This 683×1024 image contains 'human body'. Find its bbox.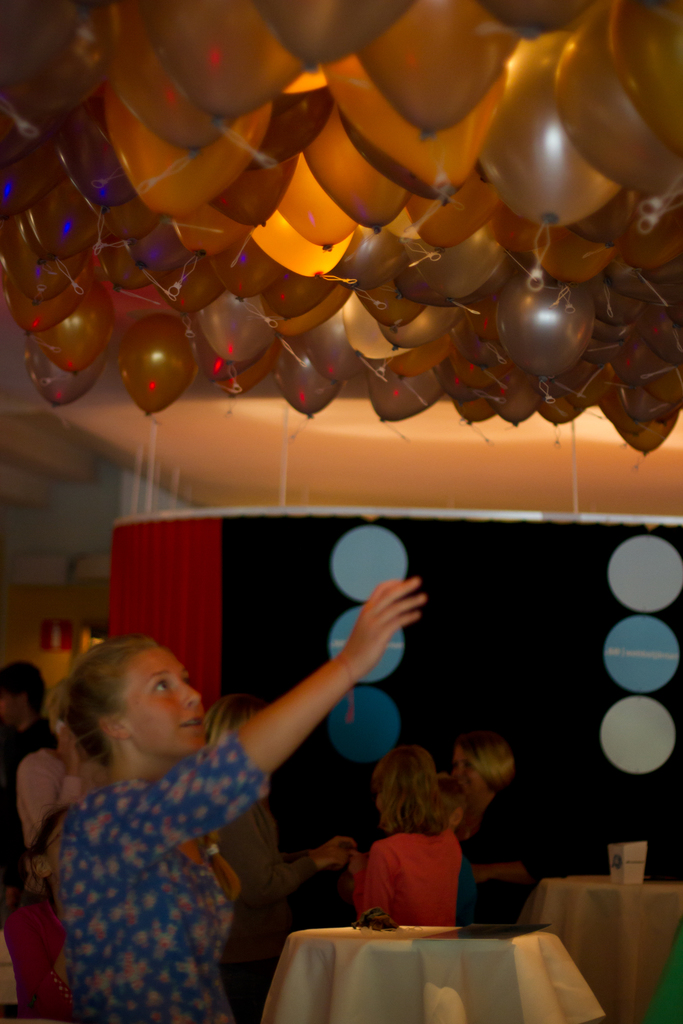
[17, 726, 115, 931].
